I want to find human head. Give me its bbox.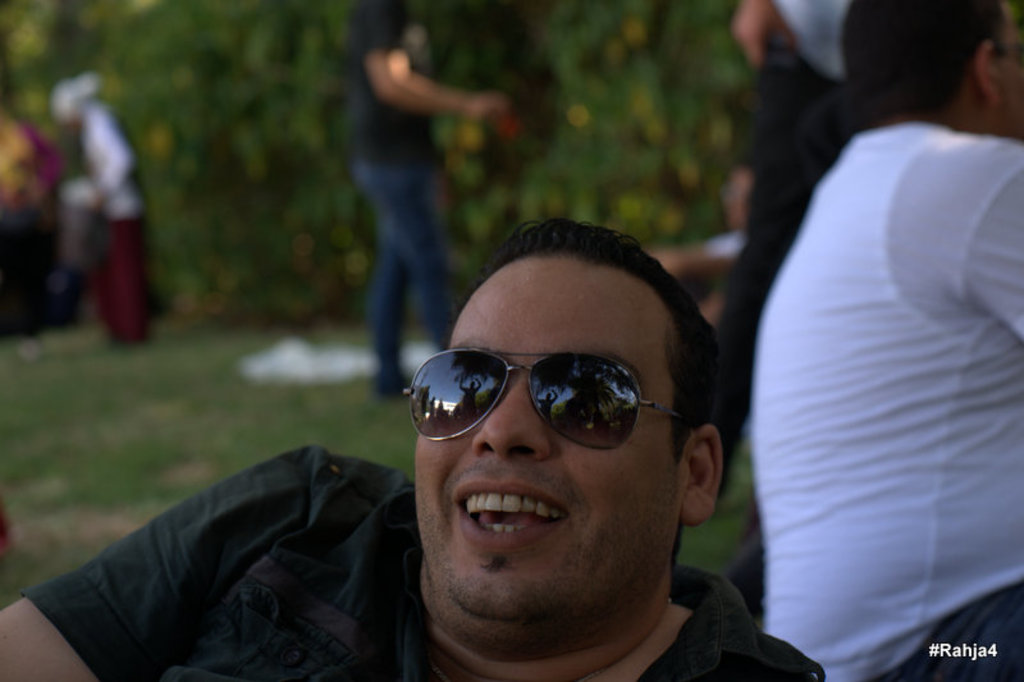
pyautogui.locateOnScreen(838, 0, 1023, 136).
